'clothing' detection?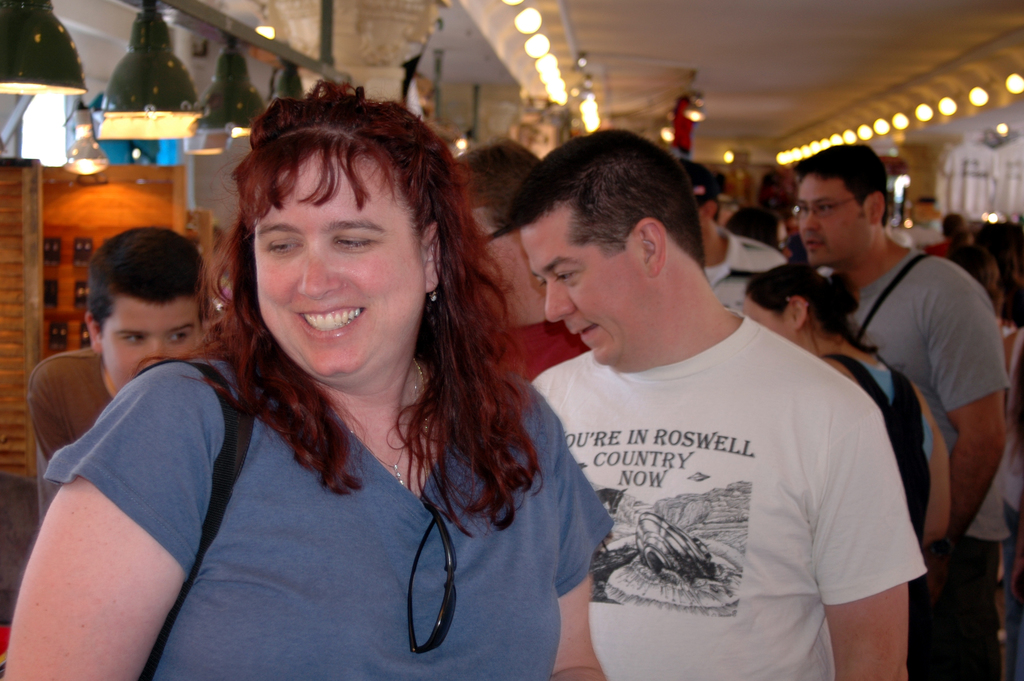
Rect(836, 249, 1013, 680)
